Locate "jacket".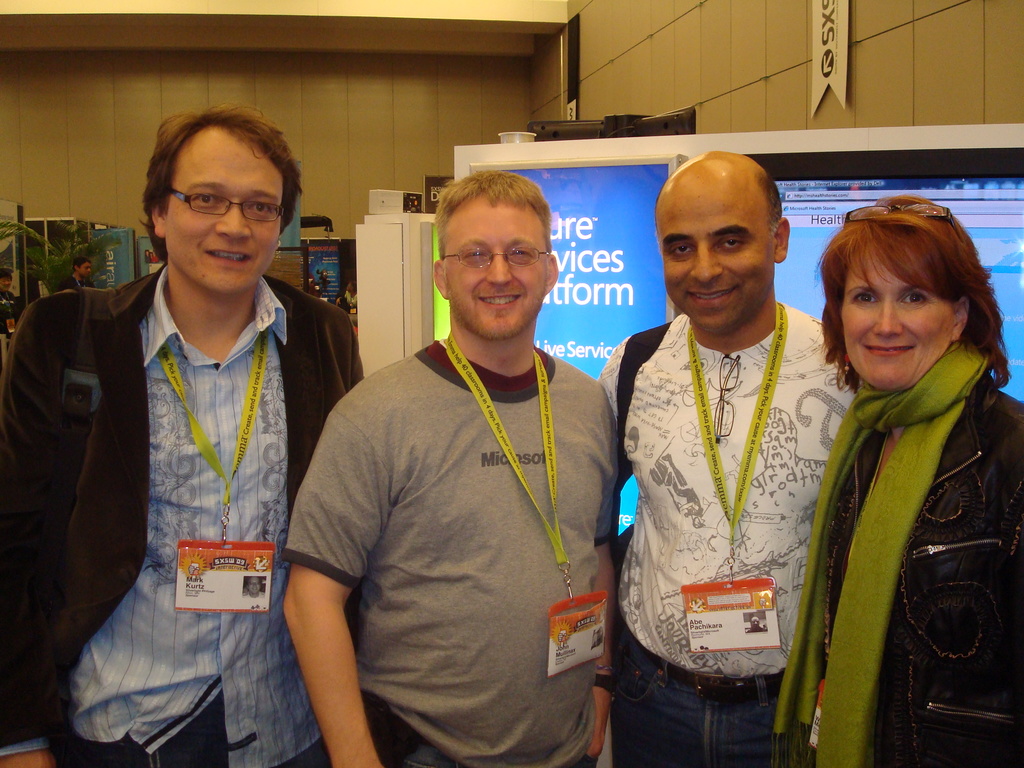
Bounding box: 775/241/1023/733.
